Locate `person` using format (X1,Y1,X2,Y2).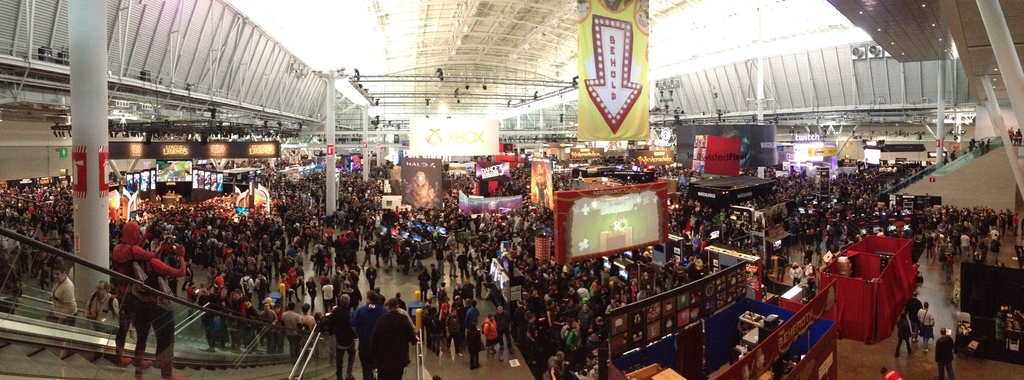
(936,240,952,271).
